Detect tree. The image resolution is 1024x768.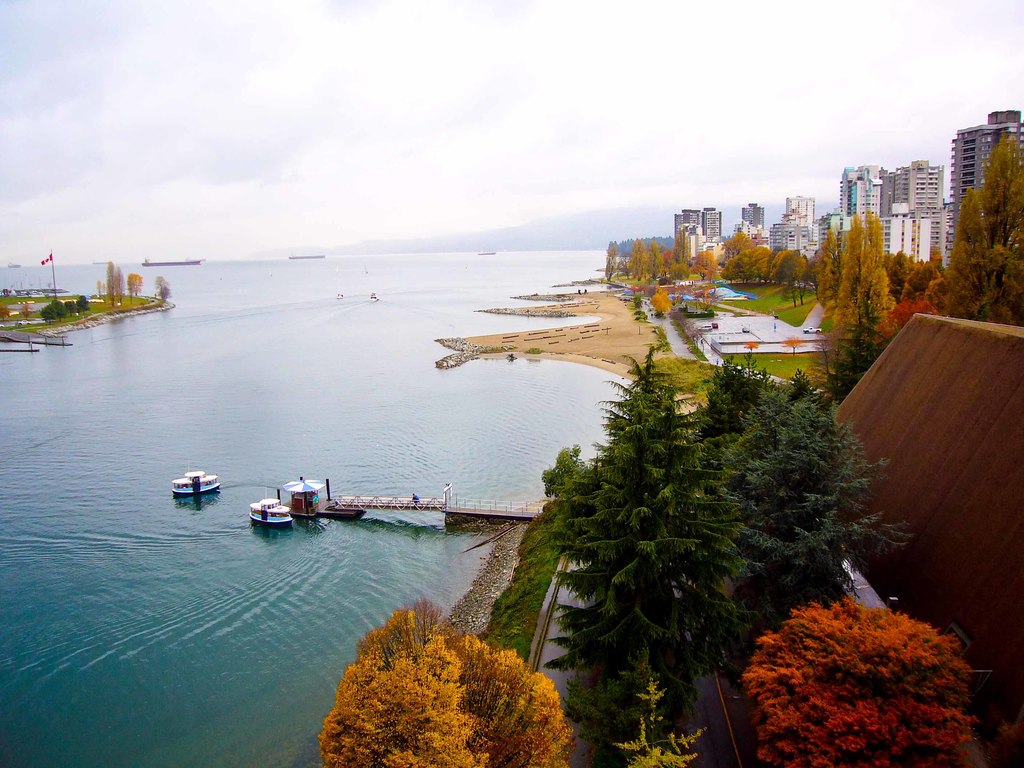
locate(314, 595, 561, 767).
